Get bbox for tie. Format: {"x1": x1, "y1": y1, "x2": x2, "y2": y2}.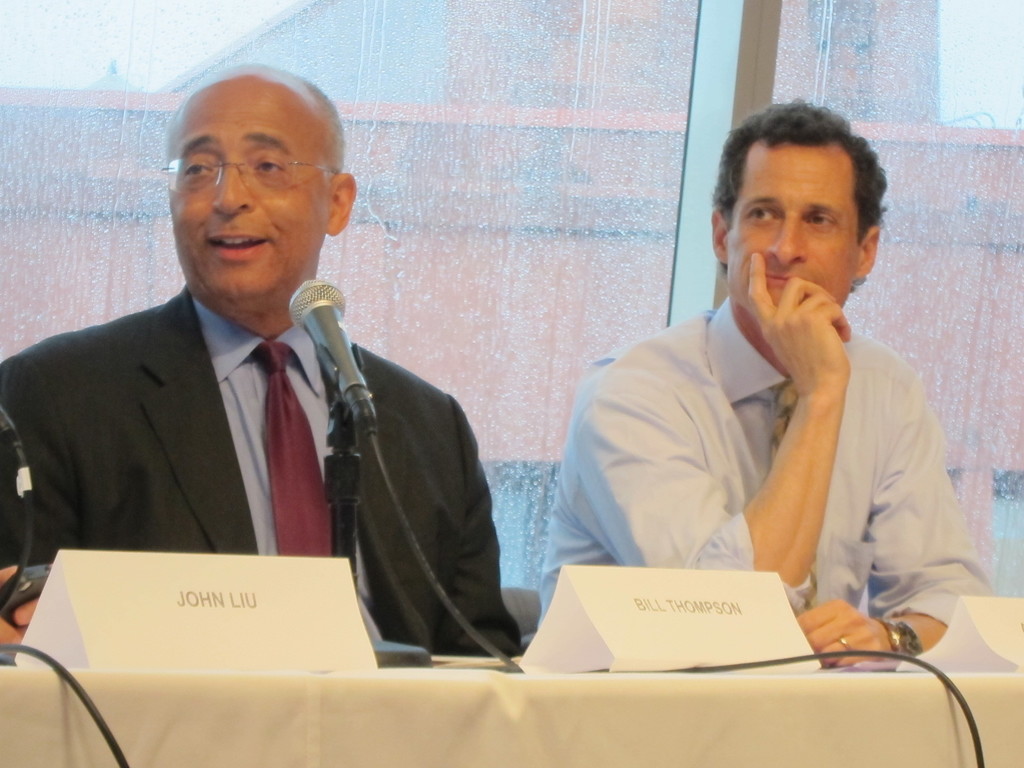
{"x1": 247, "y1": 339, "x2": 331, "y2": 556}.
